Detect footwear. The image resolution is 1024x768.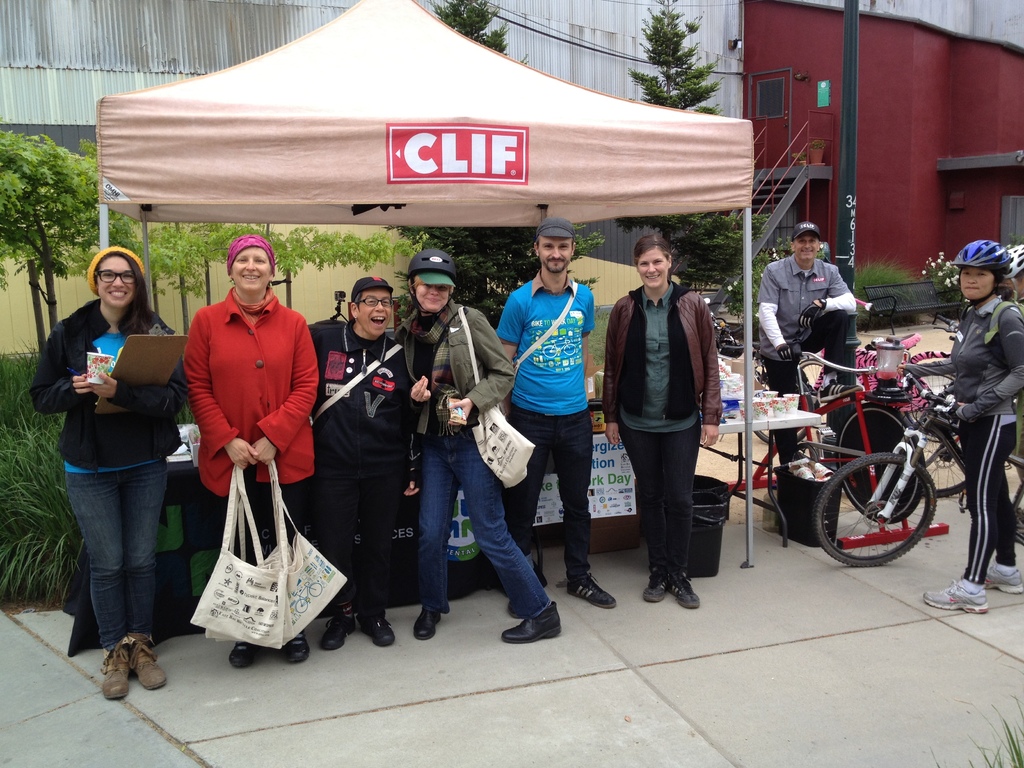
locate(412, 610, 440, 640).
